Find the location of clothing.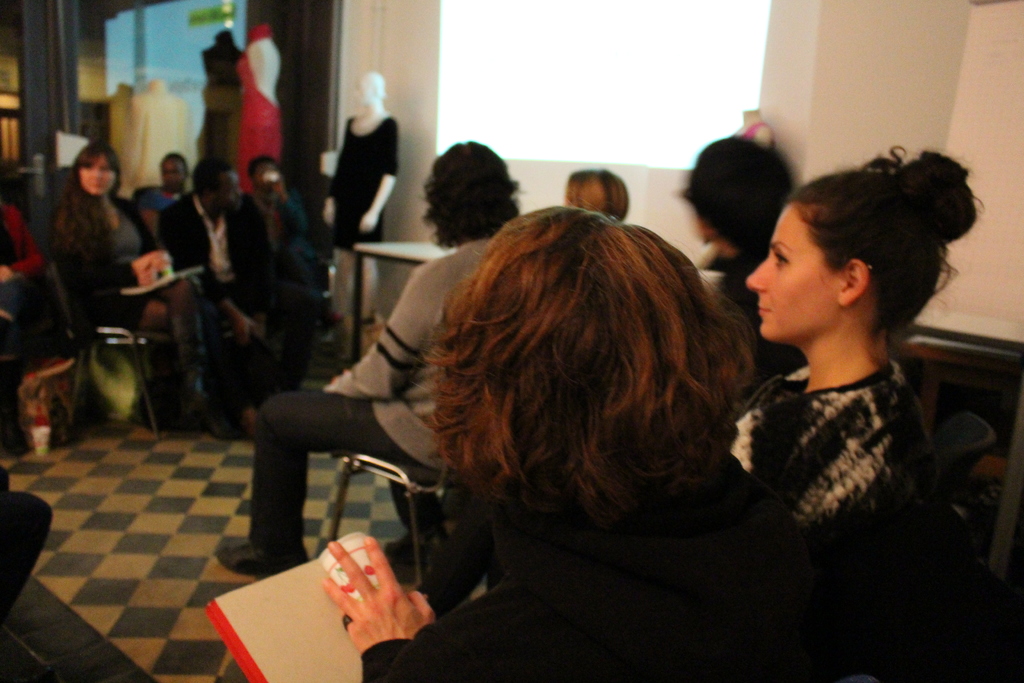
Location: x1=234, y1=49, x2=286, y2=195.
